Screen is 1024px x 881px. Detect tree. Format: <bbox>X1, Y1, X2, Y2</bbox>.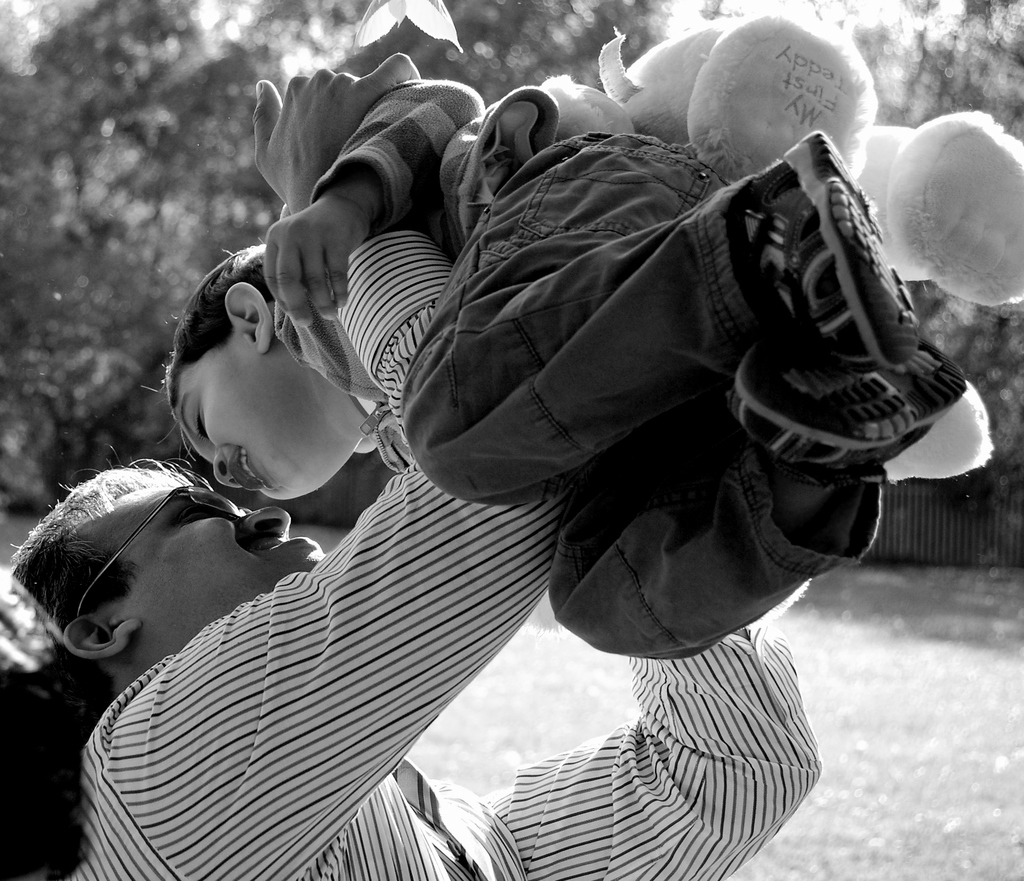
<bbox>0, 0, 678, 517</bbox>.
